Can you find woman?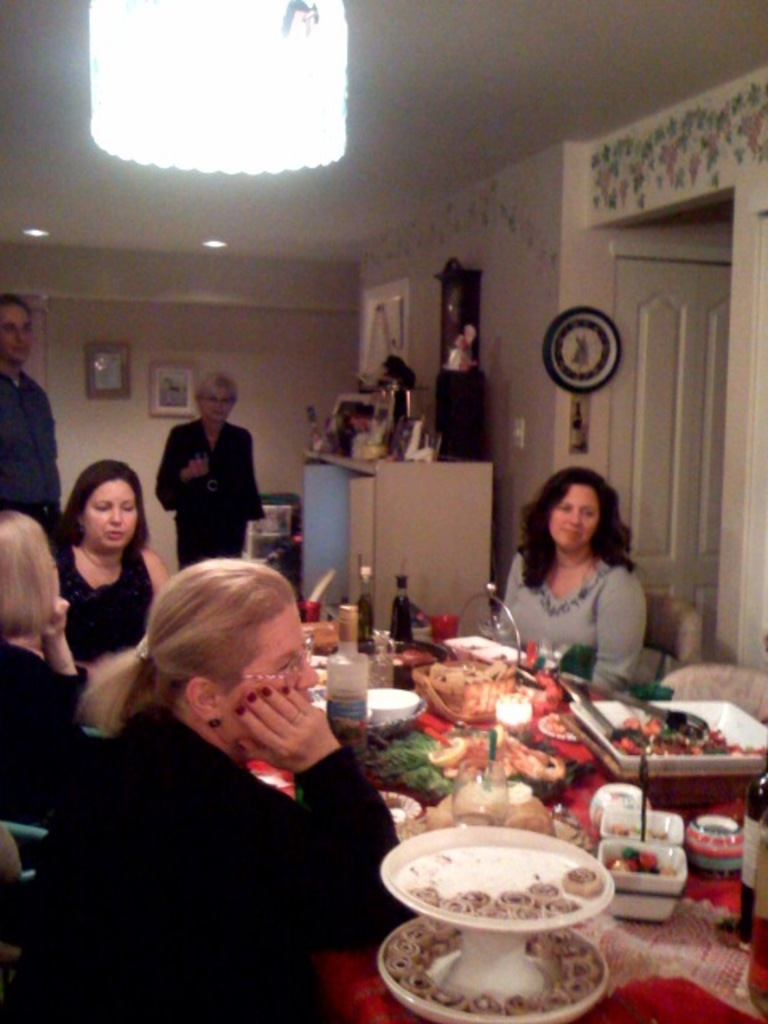
Yes, bounding box: [left=147, top=368, right=269, bottom=571].
